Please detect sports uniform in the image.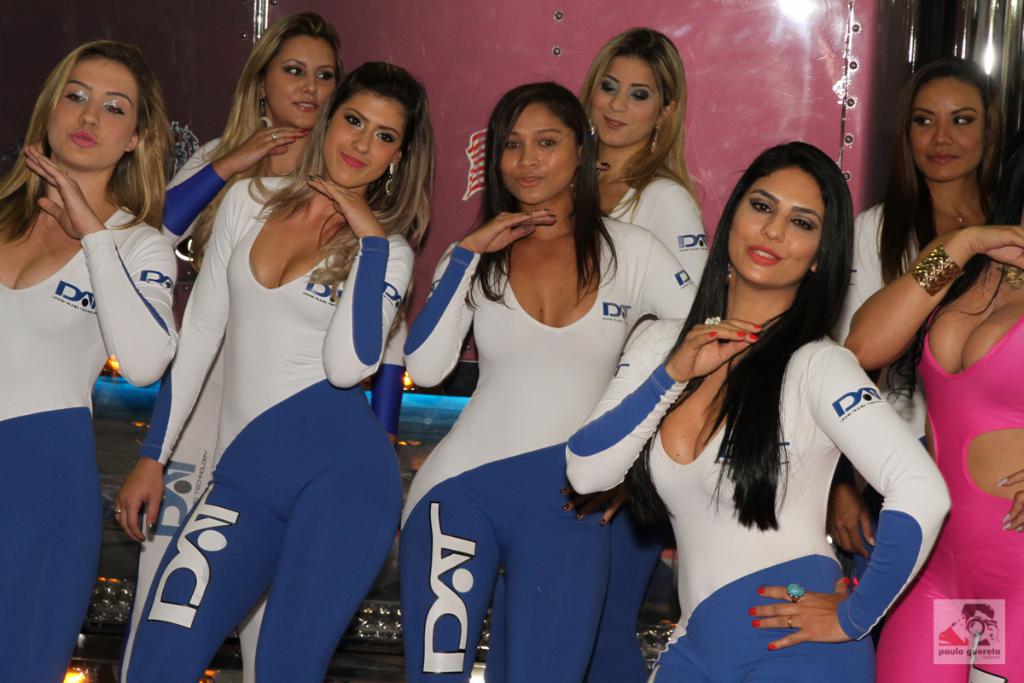
395/213/715/682.
